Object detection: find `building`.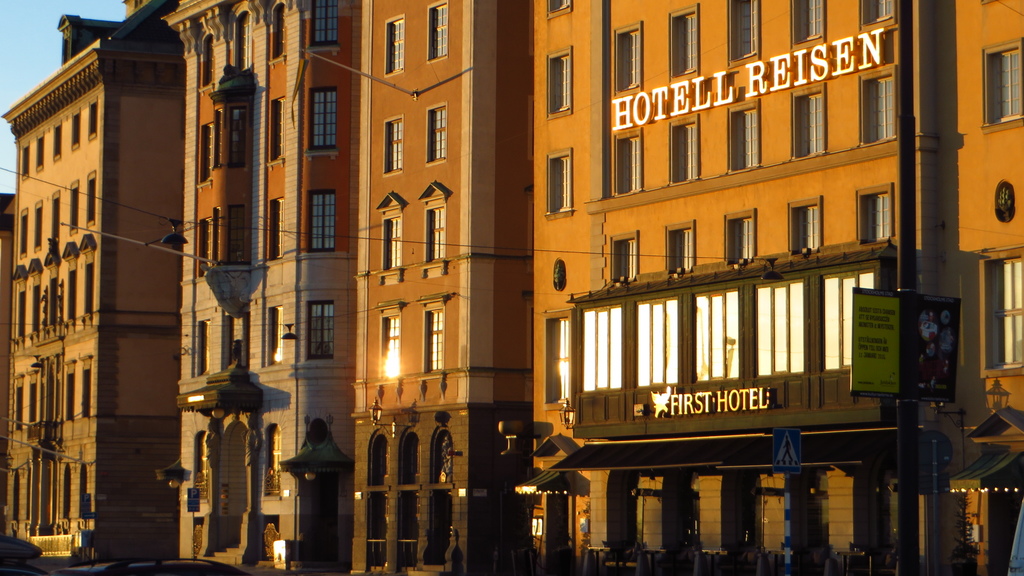
pyautogui.locateOnScreen(529, 0, 1023, 575).
